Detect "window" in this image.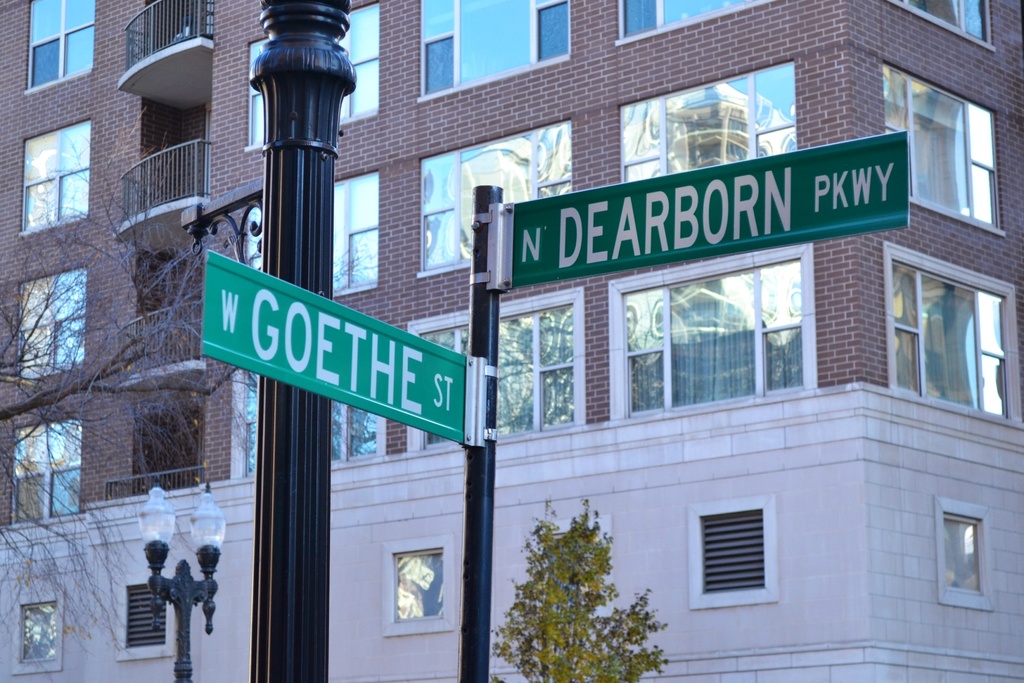
Detection: (x1=614, y1=0, x2=783, y2=41).
